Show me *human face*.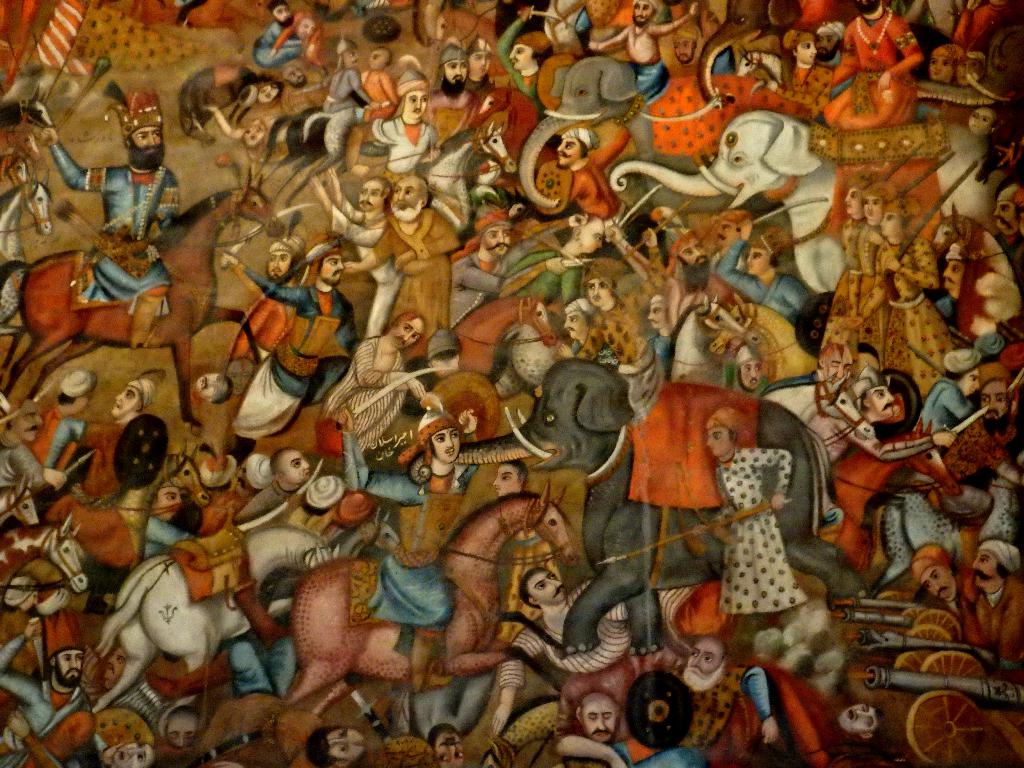
*human face* is here: locate(494, 466, 519, 497).
